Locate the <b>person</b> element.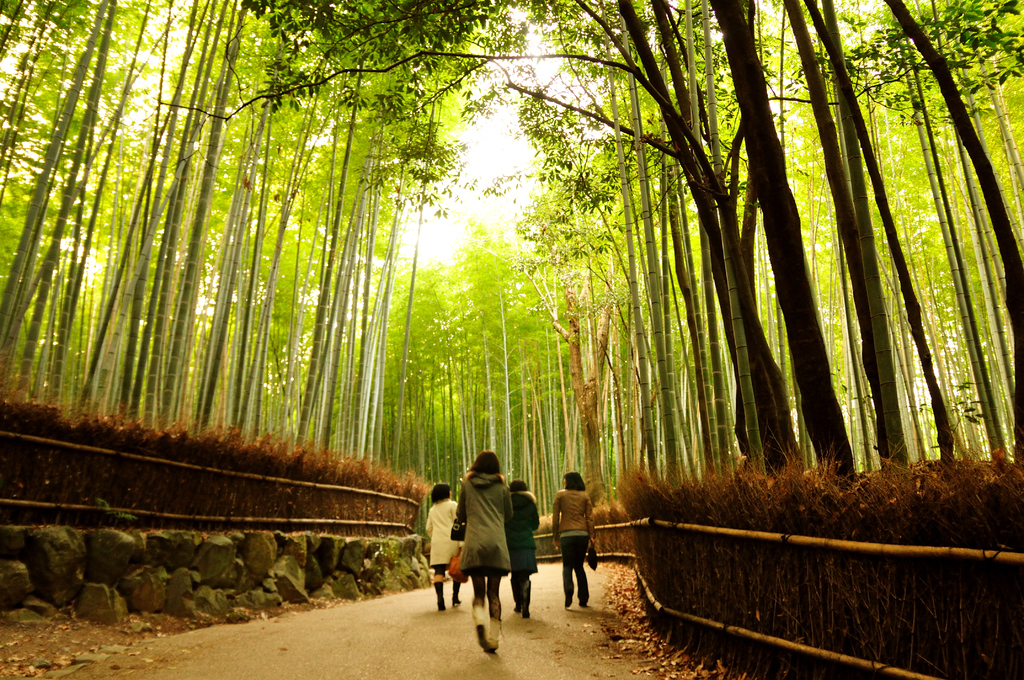
Element bbox: (507,478,542,621).
